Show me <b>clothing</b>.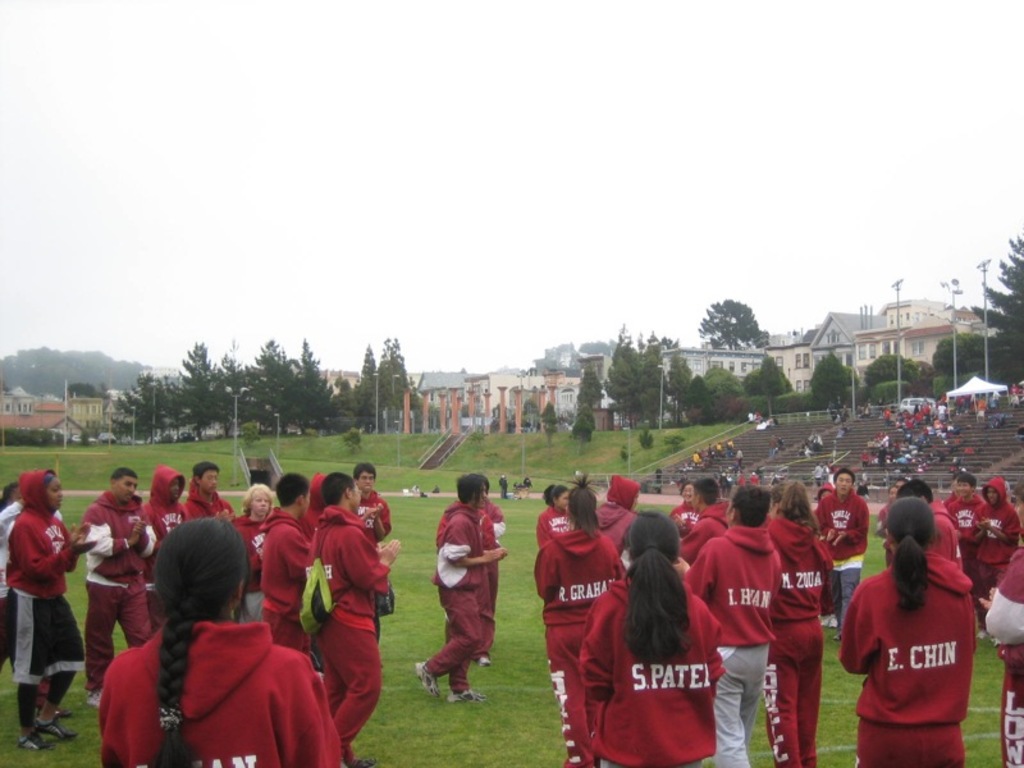
<b>clothing</b> is here: (262,508,310,658).
